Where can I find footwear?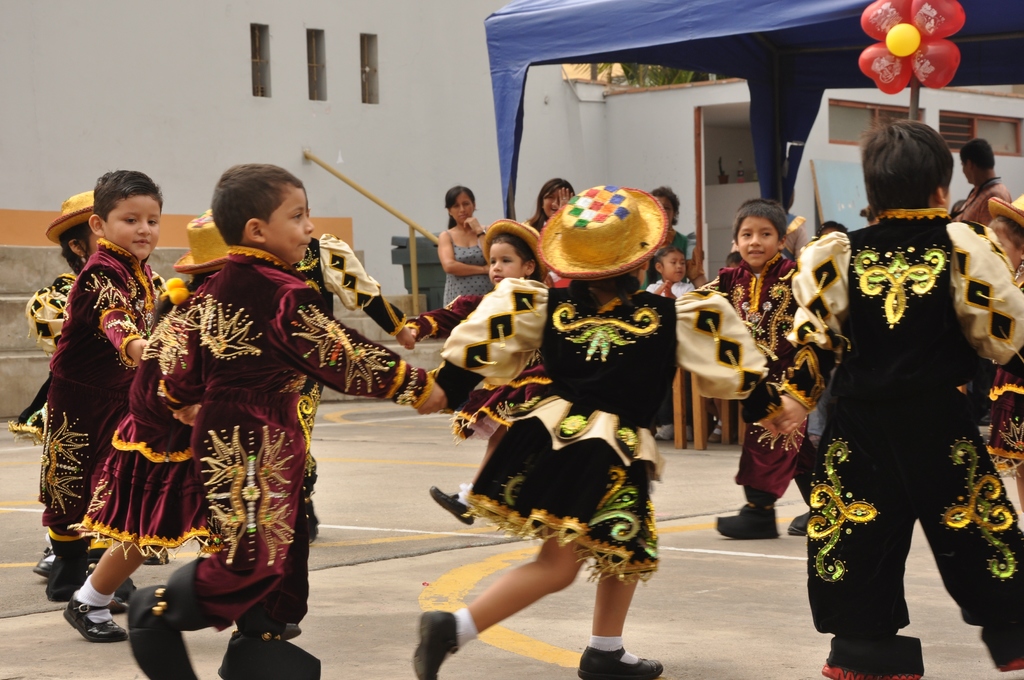
You can find it at x1=424 y1=482 x2=478 y2=527.
